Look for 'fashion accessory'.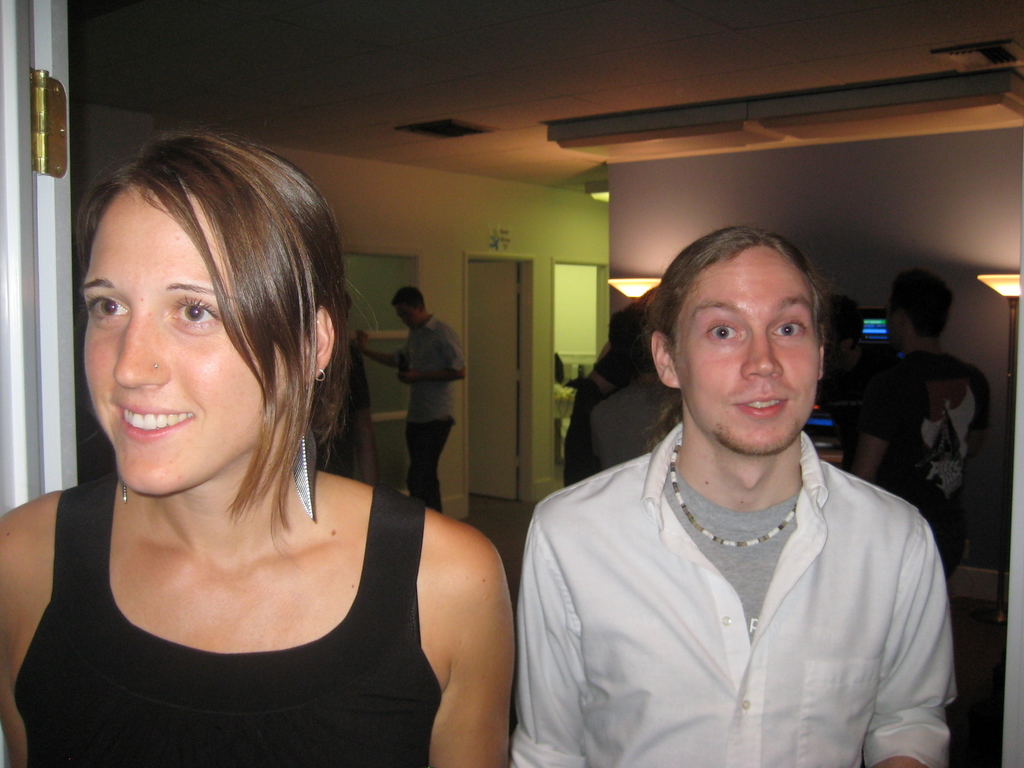
Found: region(290, 415, 320, 527).
